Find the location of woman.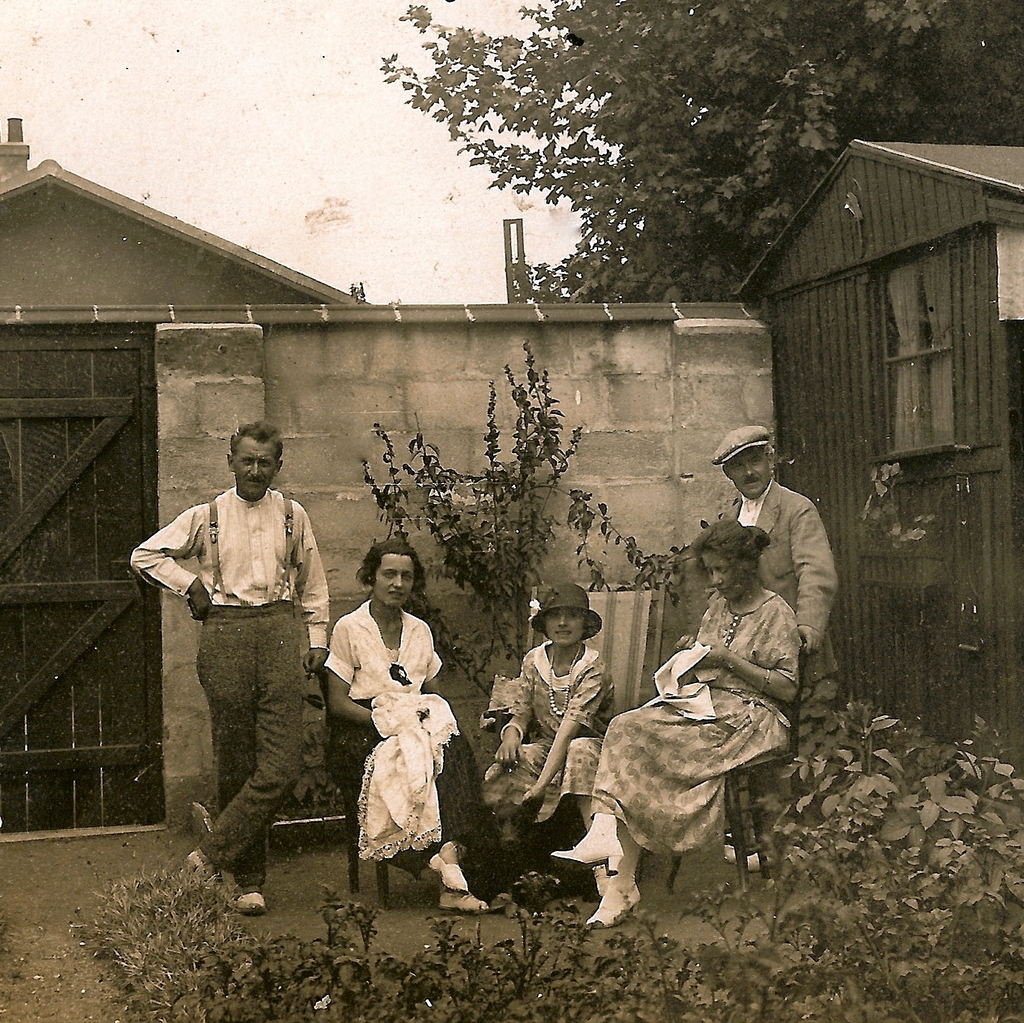
Location: select_region(335, 561, 461, 901).
